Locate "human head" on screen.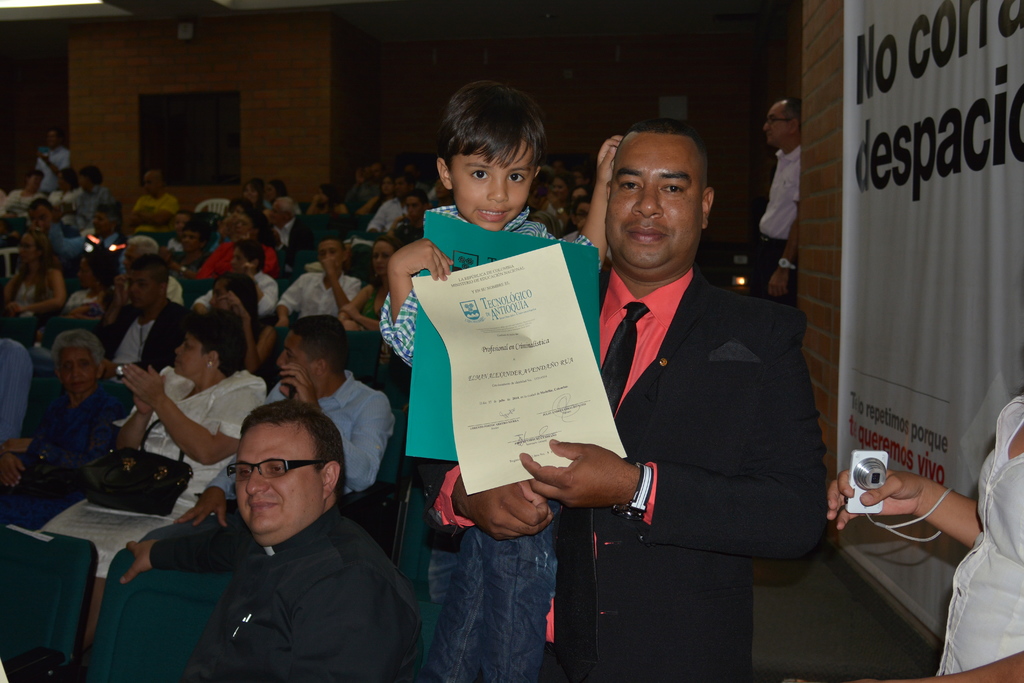
On screen at rect(173, 314, 252, 377).
